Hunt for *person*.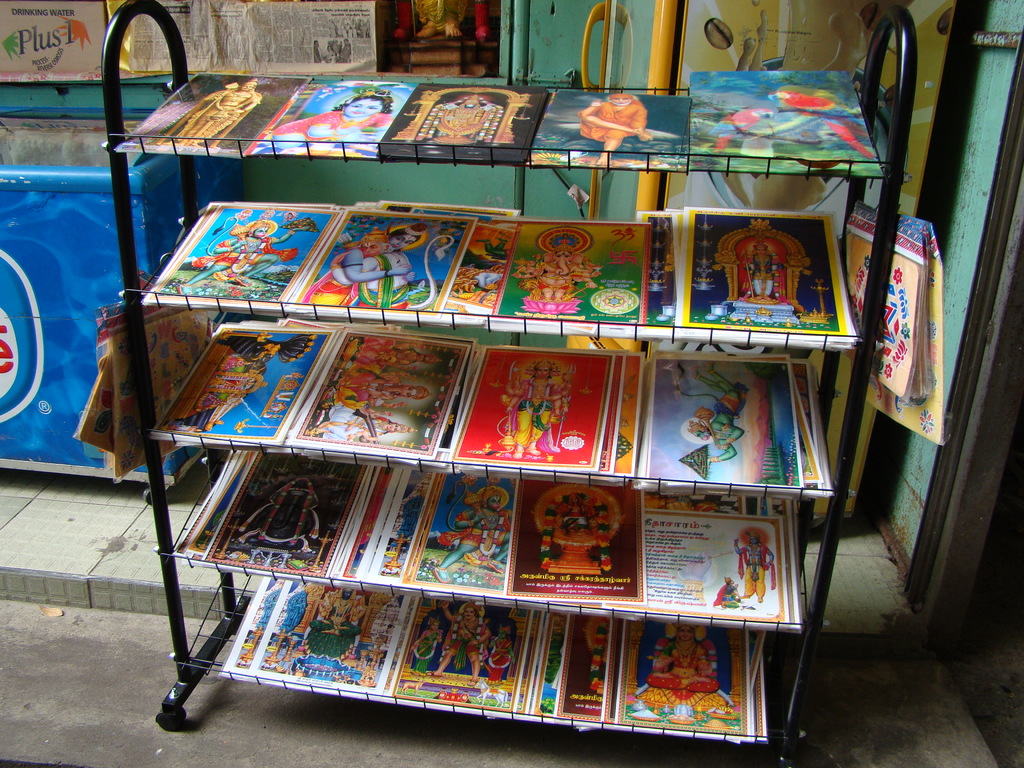
Hunted down at 739:241:786:305.
